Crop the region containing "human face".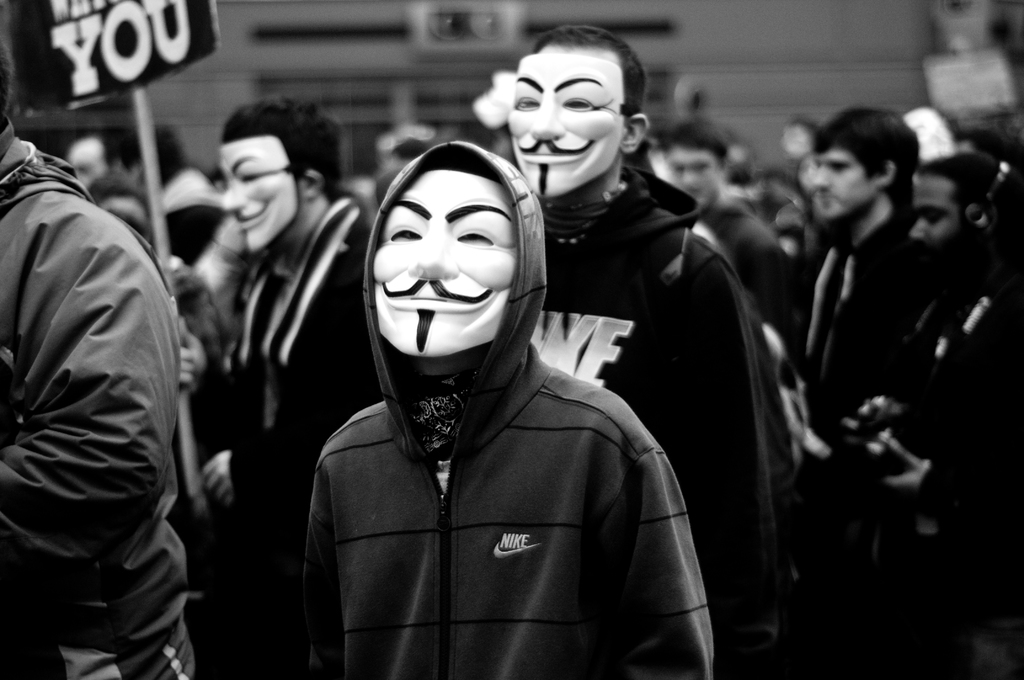
Crop region: pyautogui.locateOnScreen(909, 176, 964, 260).
